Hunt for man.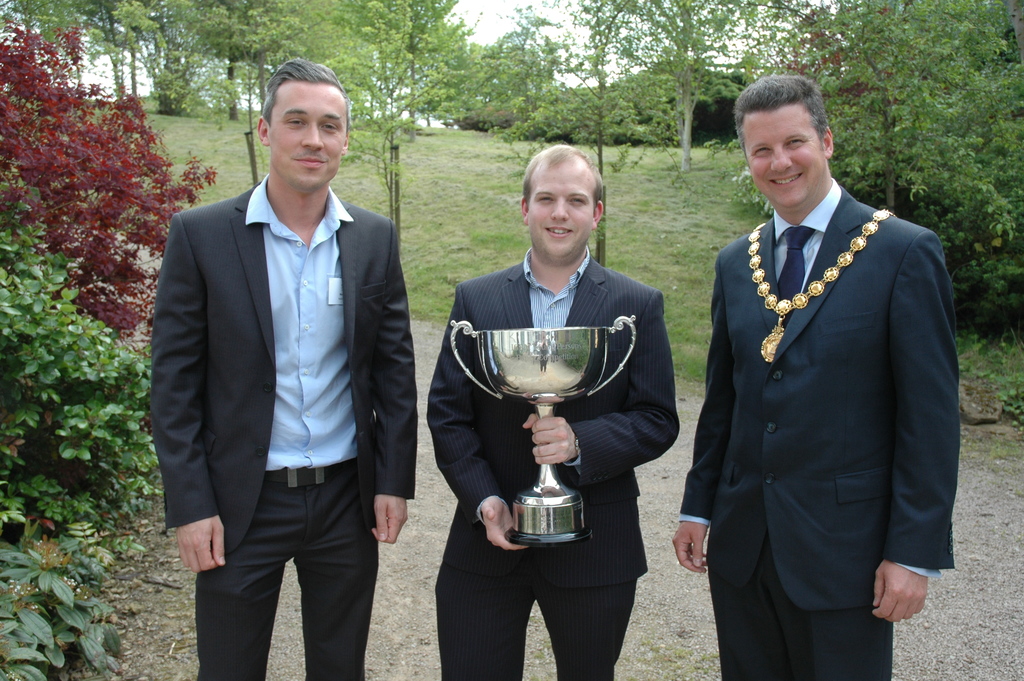
Hunted down at <bbox>666, 71, 967, 680</bbox>.
